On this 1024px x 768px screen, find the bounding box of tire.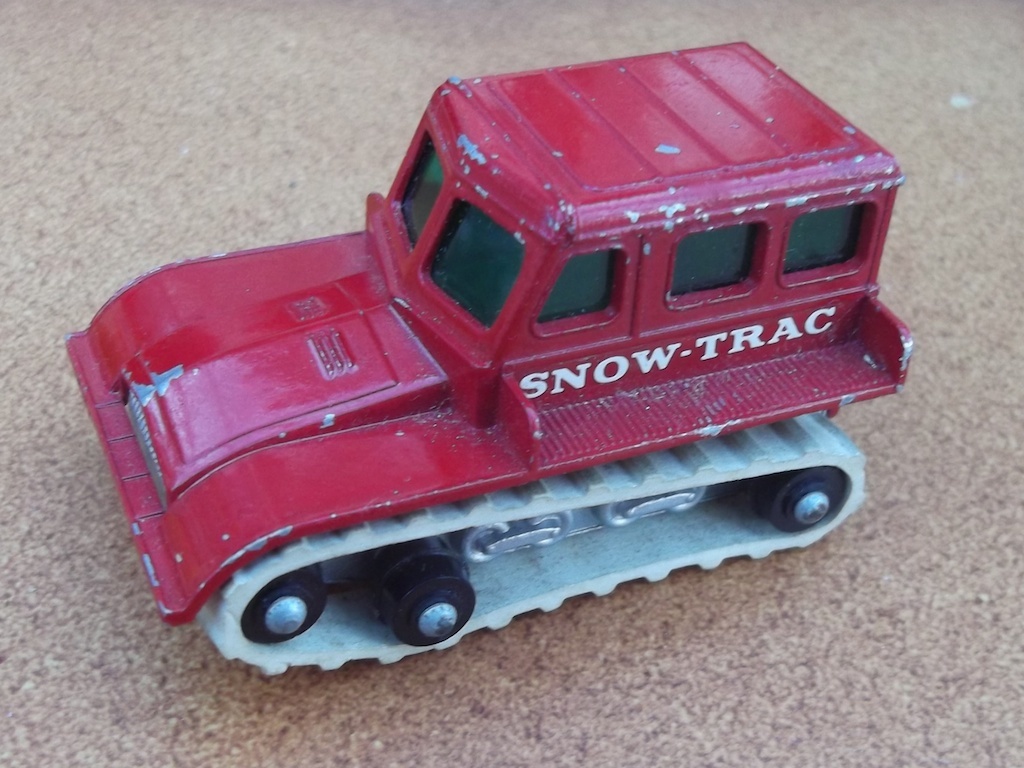
Bounding box: 772/467/839/533.
